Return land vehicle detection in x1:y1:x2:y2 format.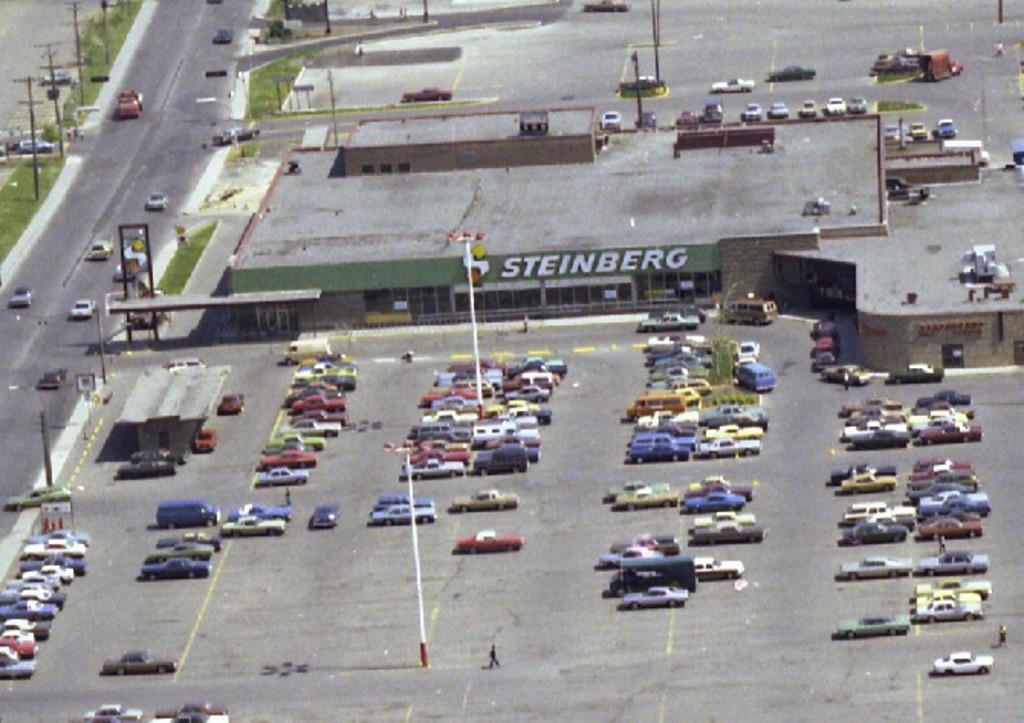
695:397:770:425.
